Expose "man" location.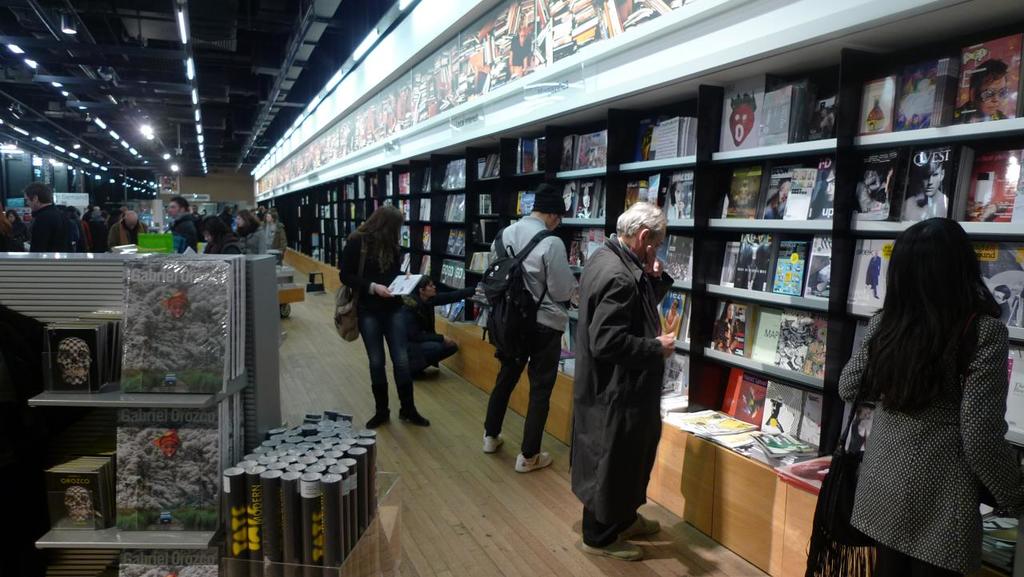
Exposed at BBox(481, 187, 602, 471).
